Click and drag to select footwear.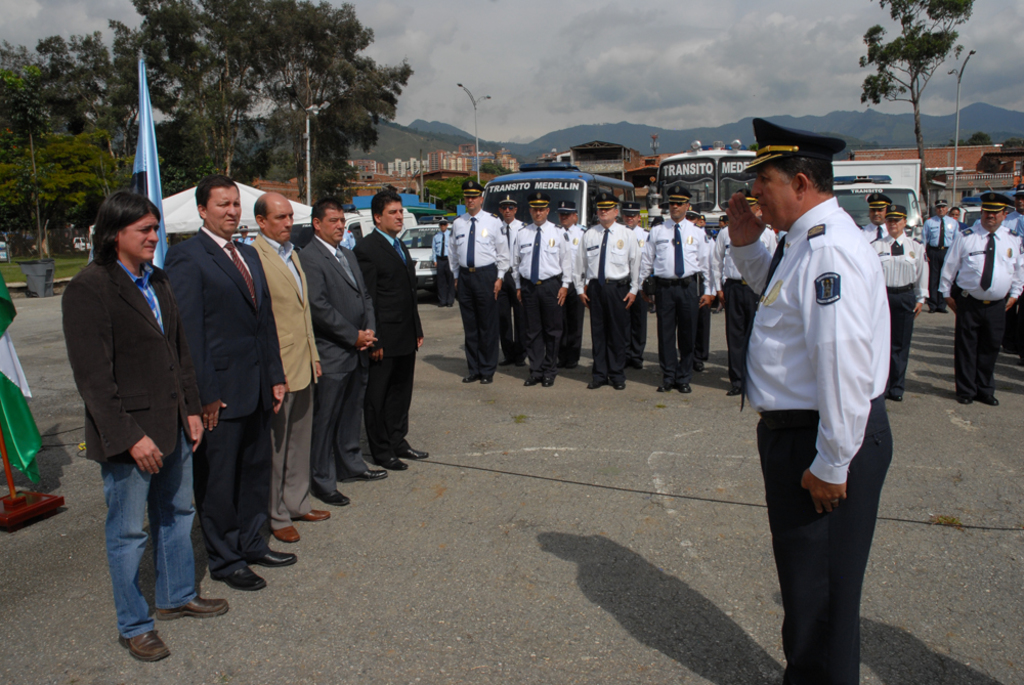
Selection: bbox(385, 454, 407, 472).
